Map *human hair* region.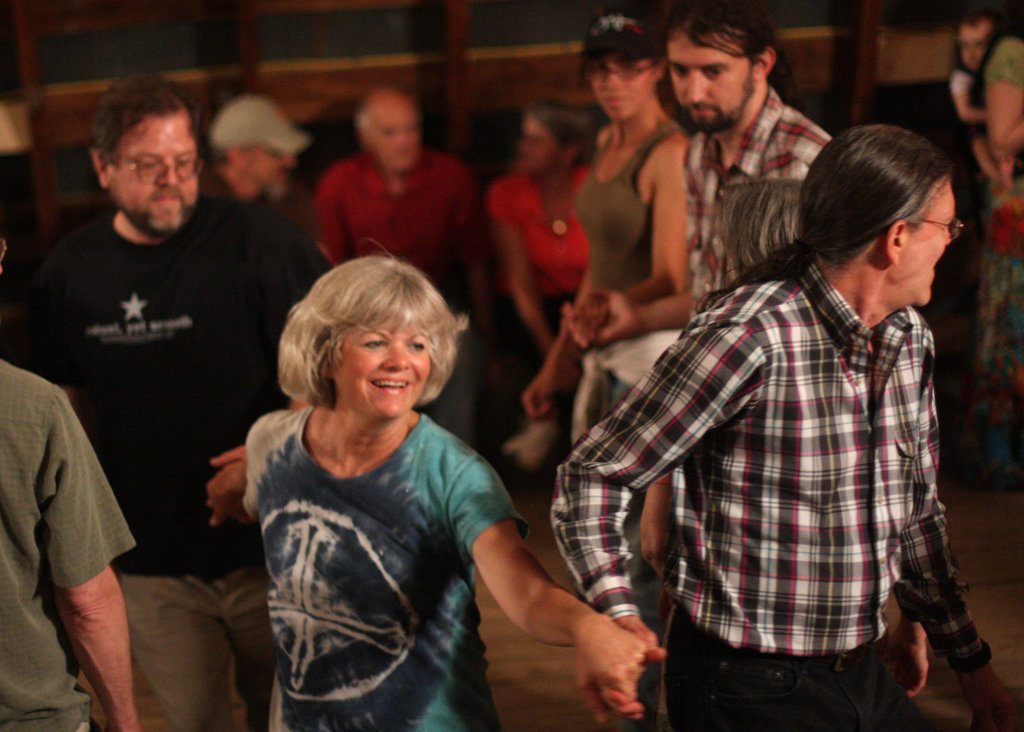
Mapped to left=572, top=8, right=666, bottom=82.
